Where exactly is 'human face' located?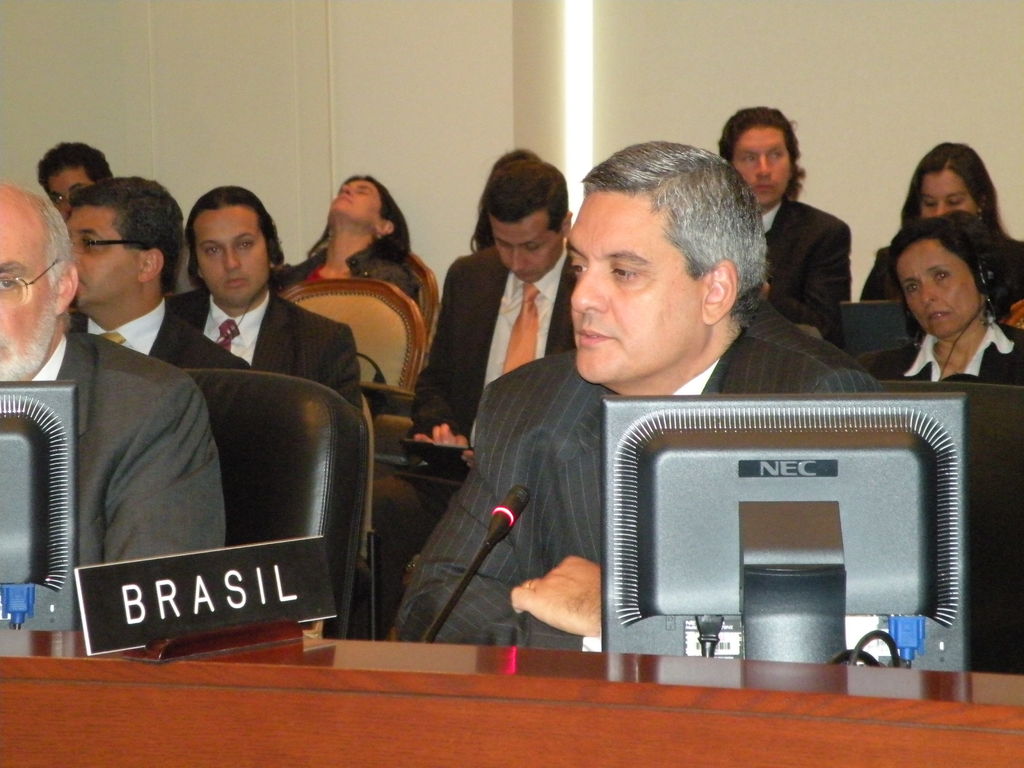
Its bounding box is 571:191:705:380.
